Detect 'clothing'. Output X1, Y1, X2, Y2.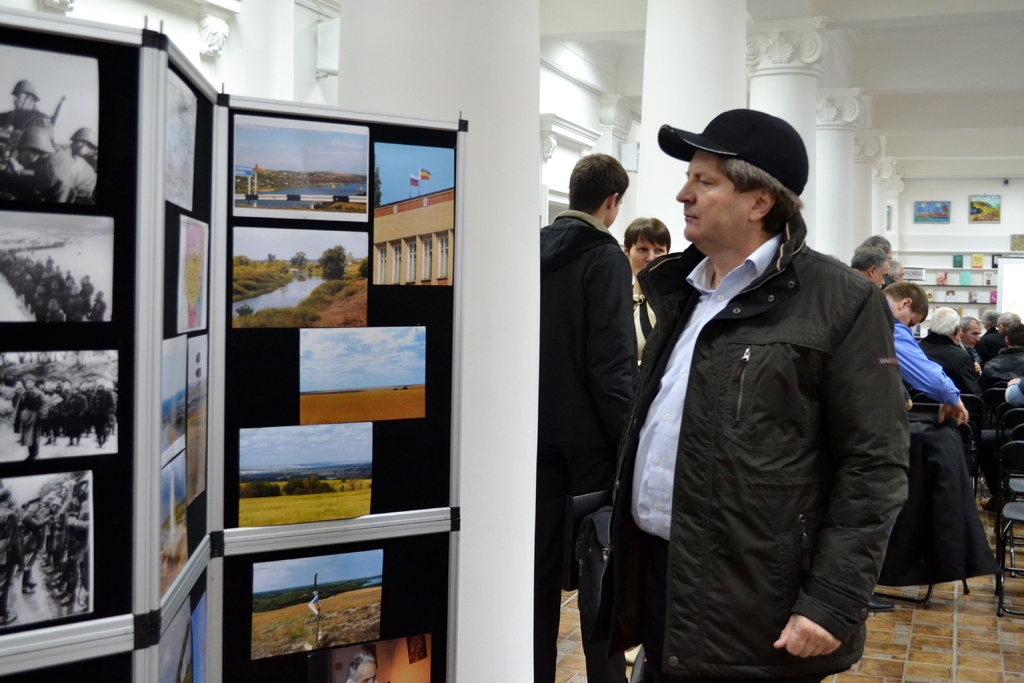
886, 276, 898, 293.
